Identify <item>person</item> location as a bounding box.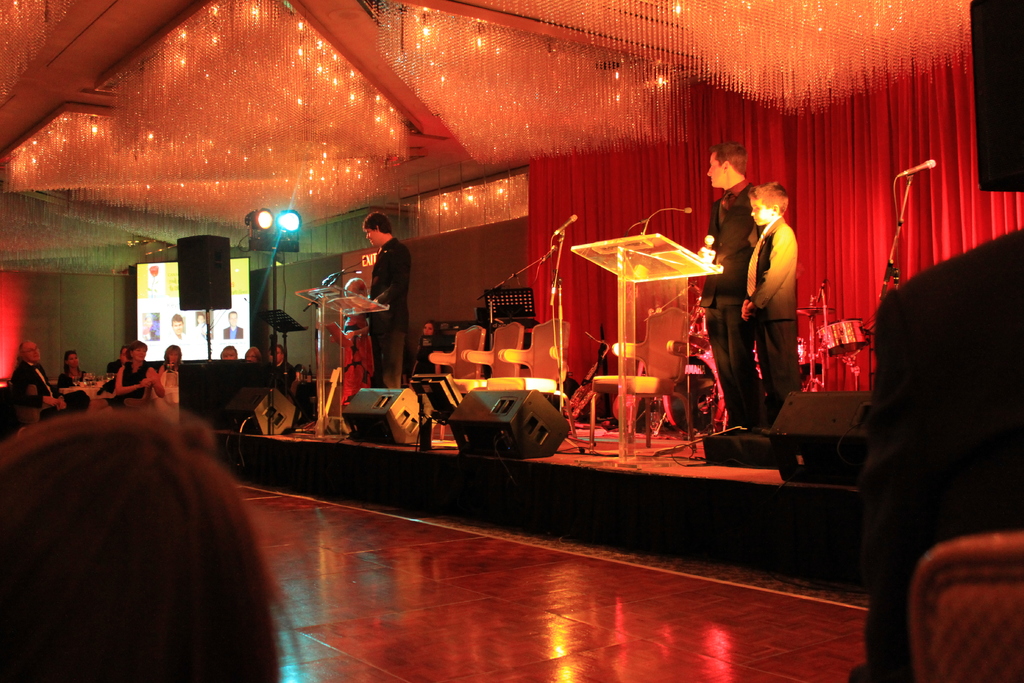
733,147,812,409.
